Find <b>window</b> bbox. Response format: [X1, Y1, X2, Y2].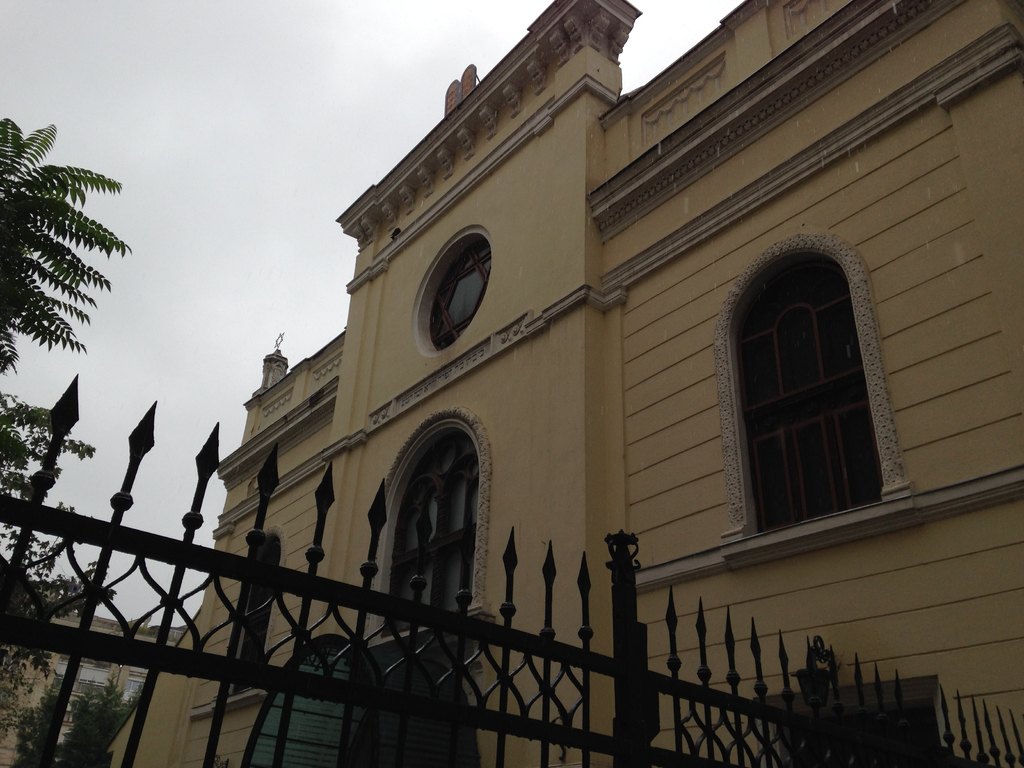
[707, 203, 908, 560].
